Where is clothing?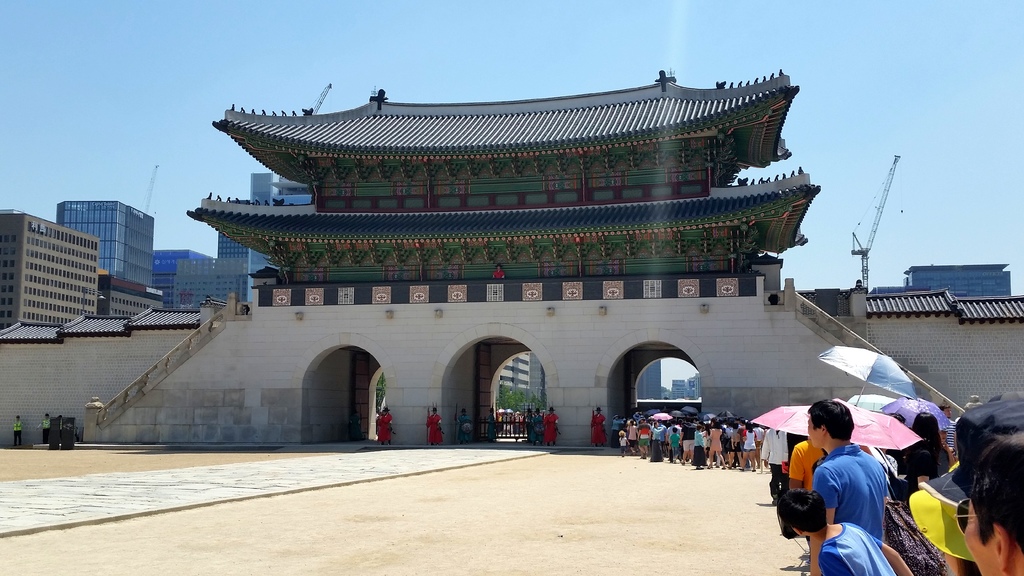
box=[372, 412, 395, 445].
